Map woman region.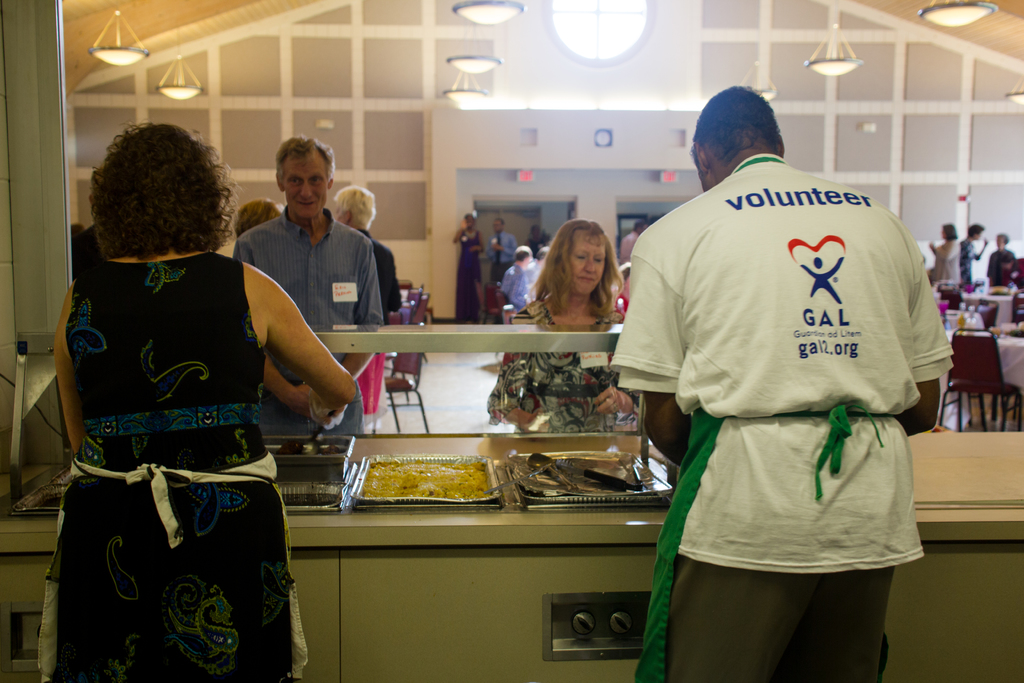
Mapped to pyautogui.locateOnScreen(926, 221, 964, 292).
